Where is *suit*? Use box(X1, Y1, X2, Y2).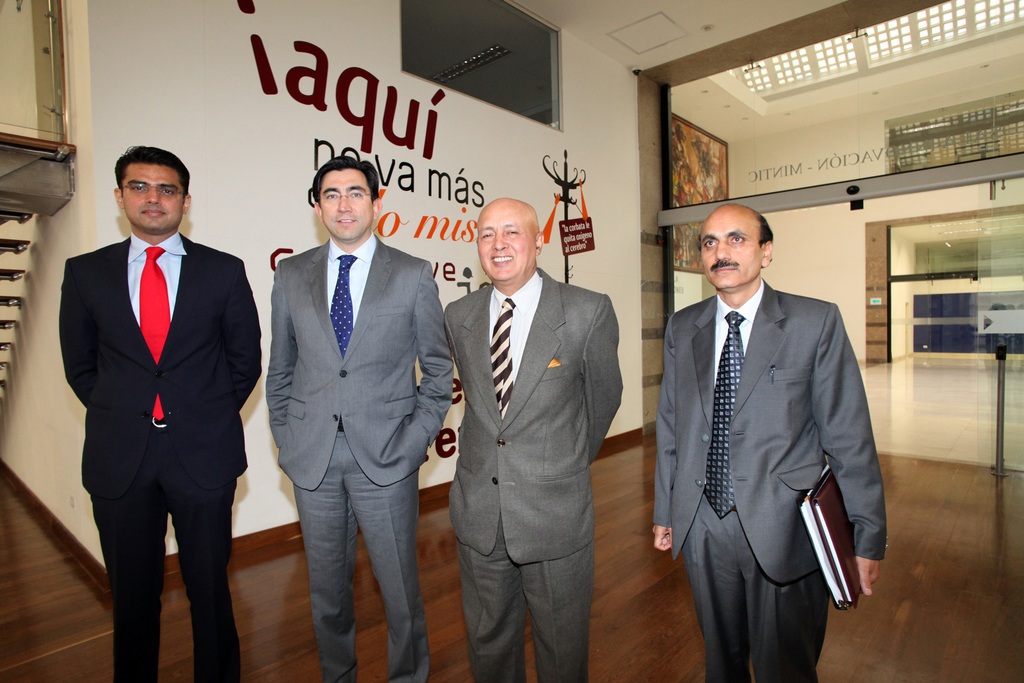
box(253, 137, 444, 676).
